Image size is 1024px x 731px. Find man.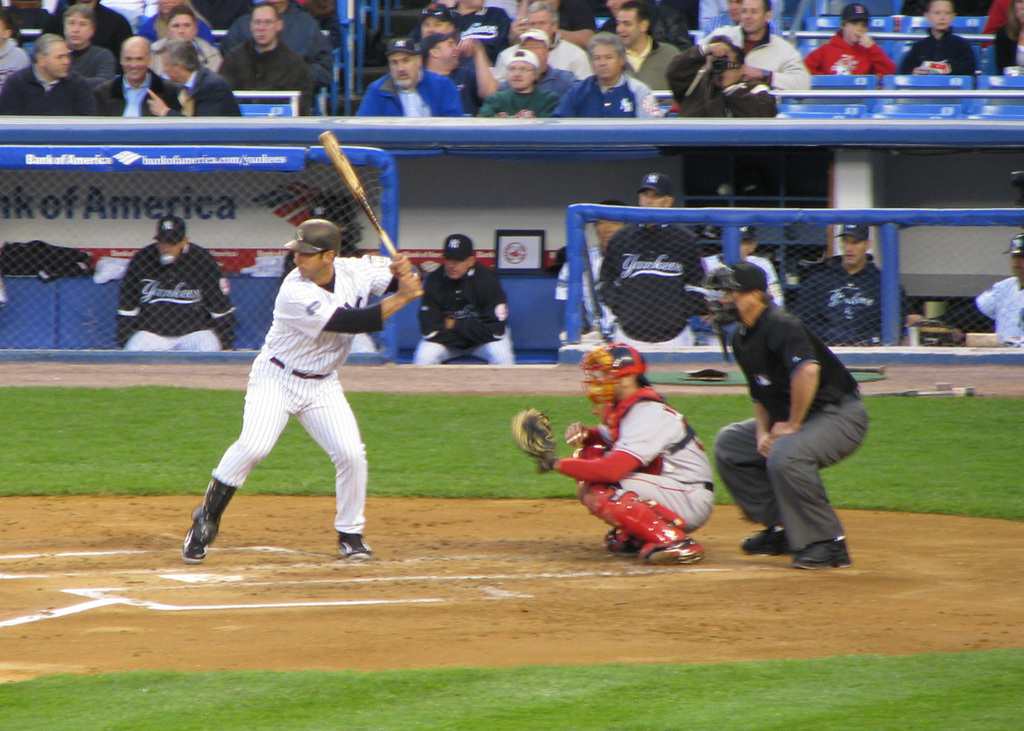
[x1=172, y1=219, x2=428, y2=554].
